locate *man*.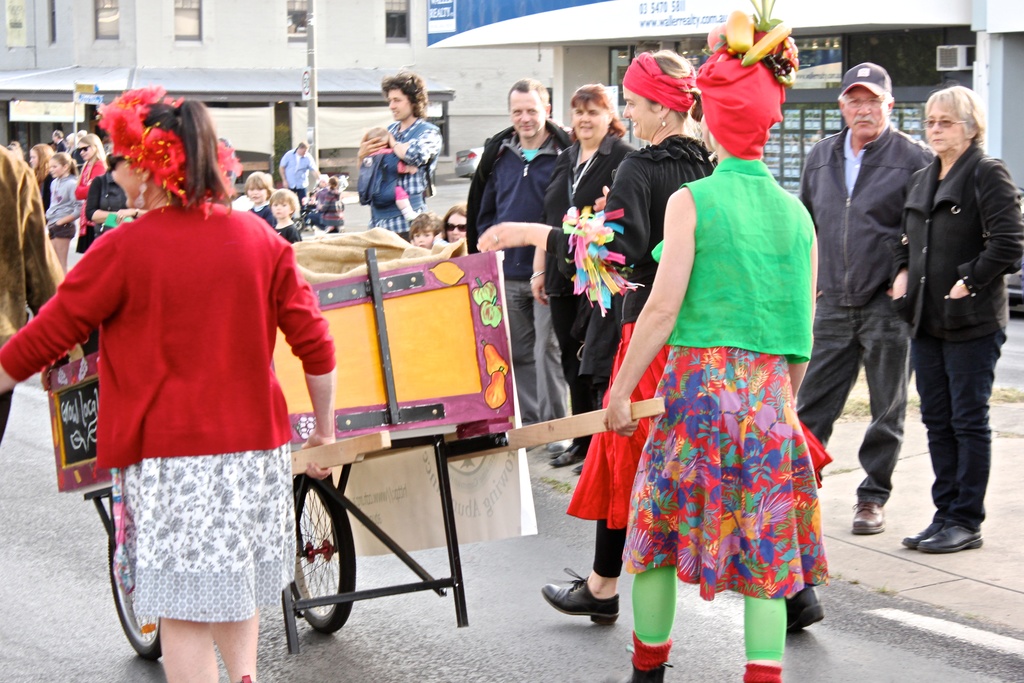
Bounding box: <region>270, 133, 316, 215</region>.
